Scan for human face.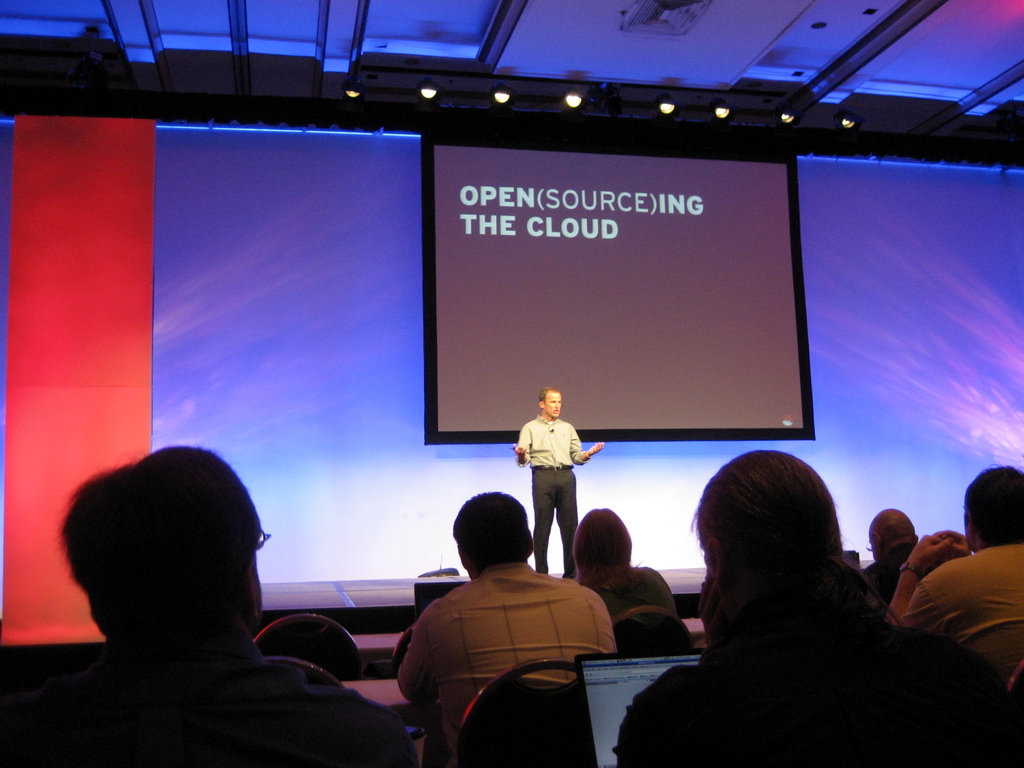
Scan result: (252,541,265,622).
